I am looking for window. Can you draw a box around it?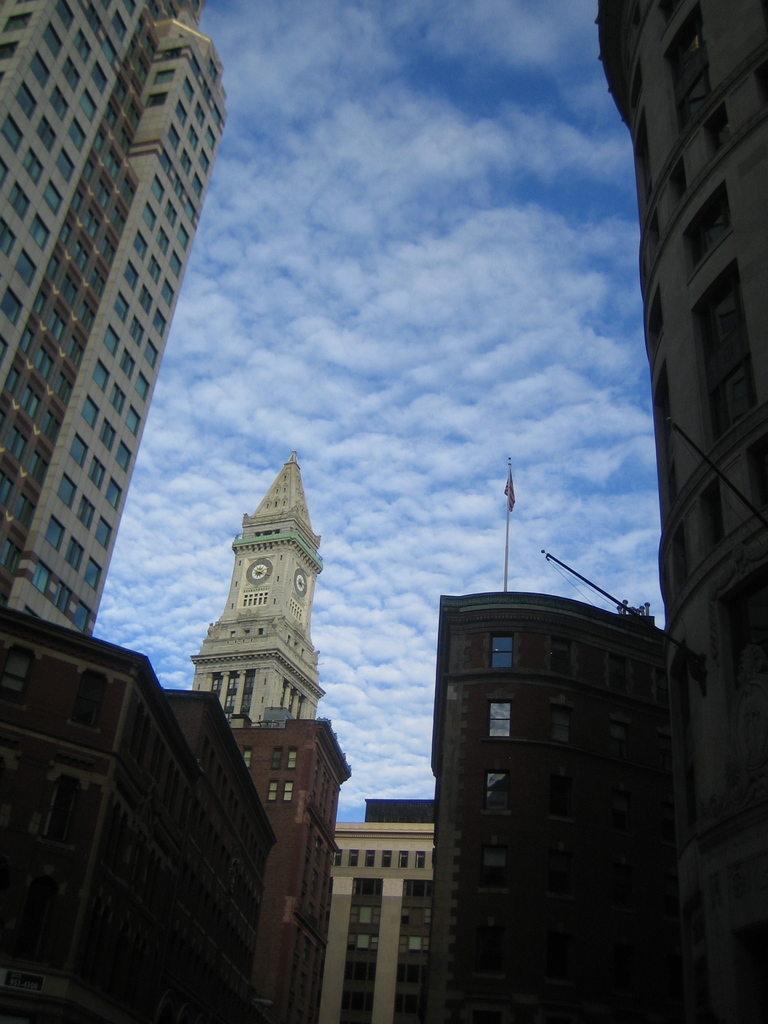
Sure, the bounding box is detection(662, 362, 683, 529).
